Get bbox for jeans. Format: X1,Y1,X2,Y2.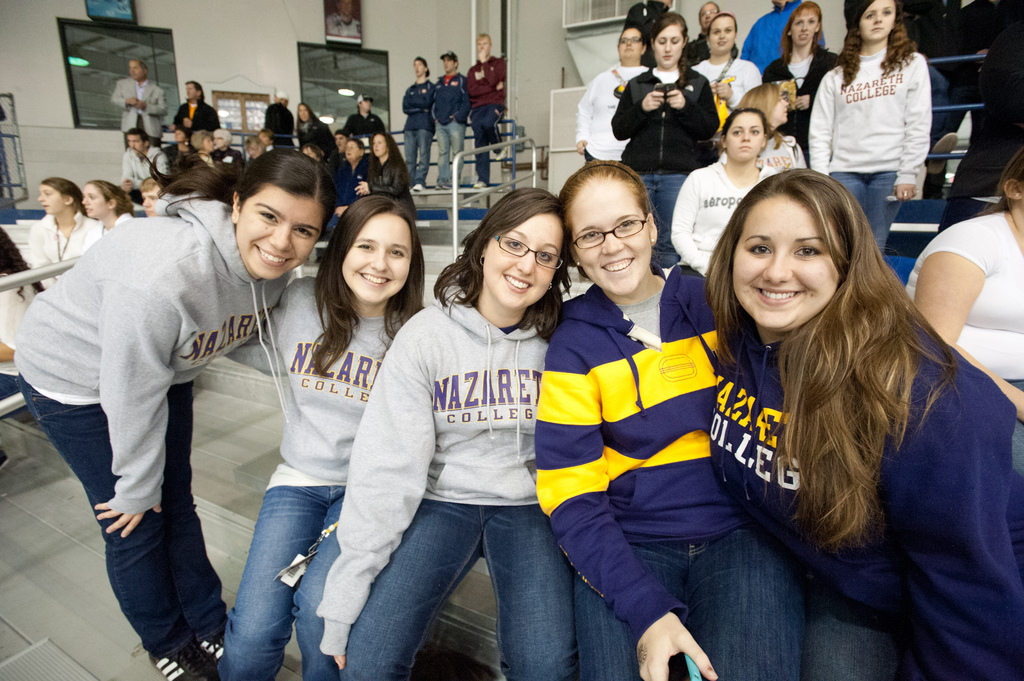
408,125,428,180.
